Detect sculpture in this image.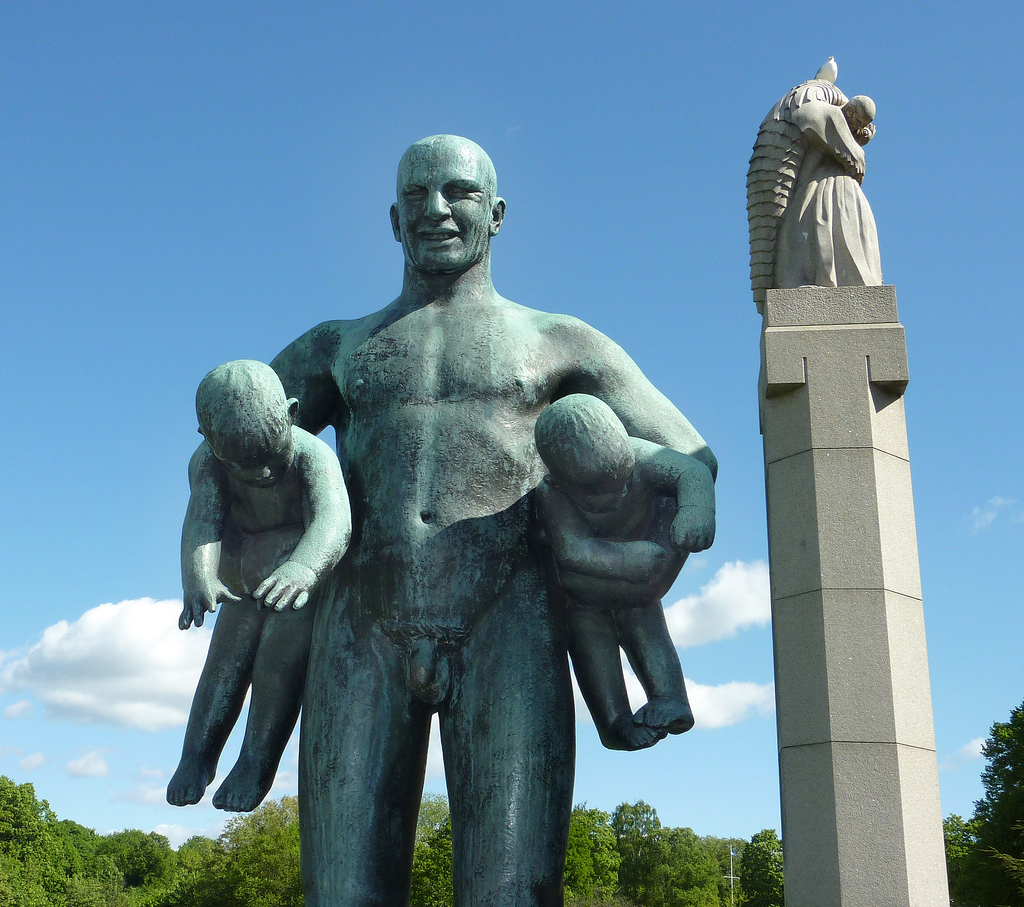
Detection: 161,354,357,810.
